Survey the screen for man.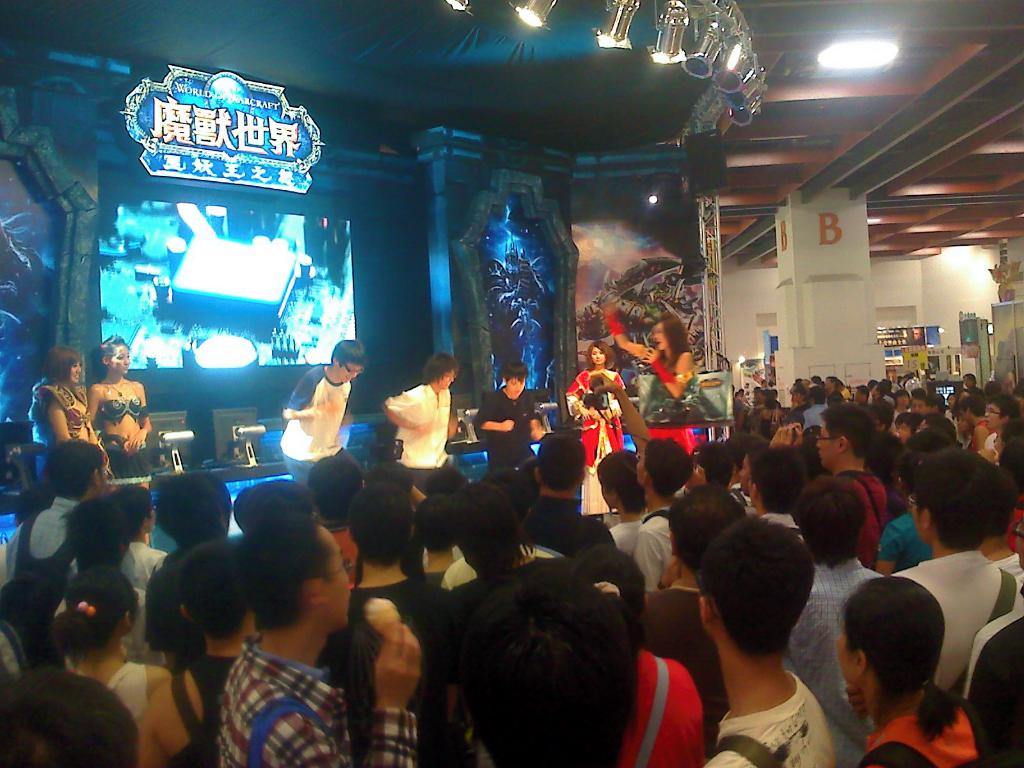
Survey found: 895/450/1020/703.
